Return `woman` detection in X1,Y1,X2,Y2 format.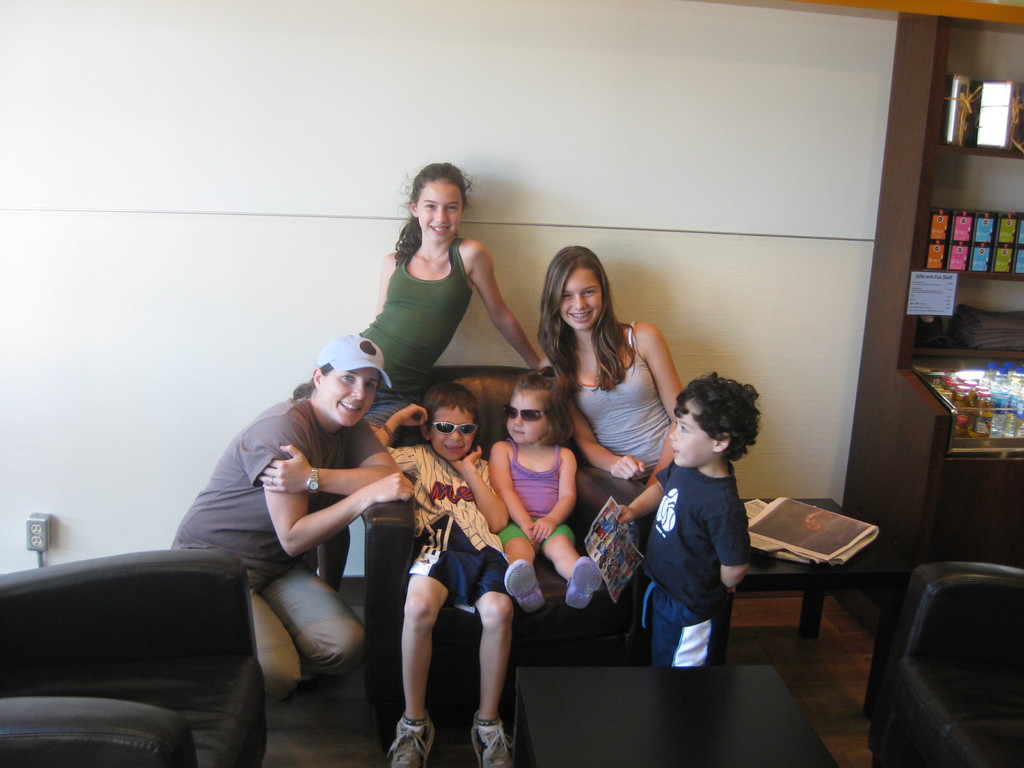
166,326,415,700.
